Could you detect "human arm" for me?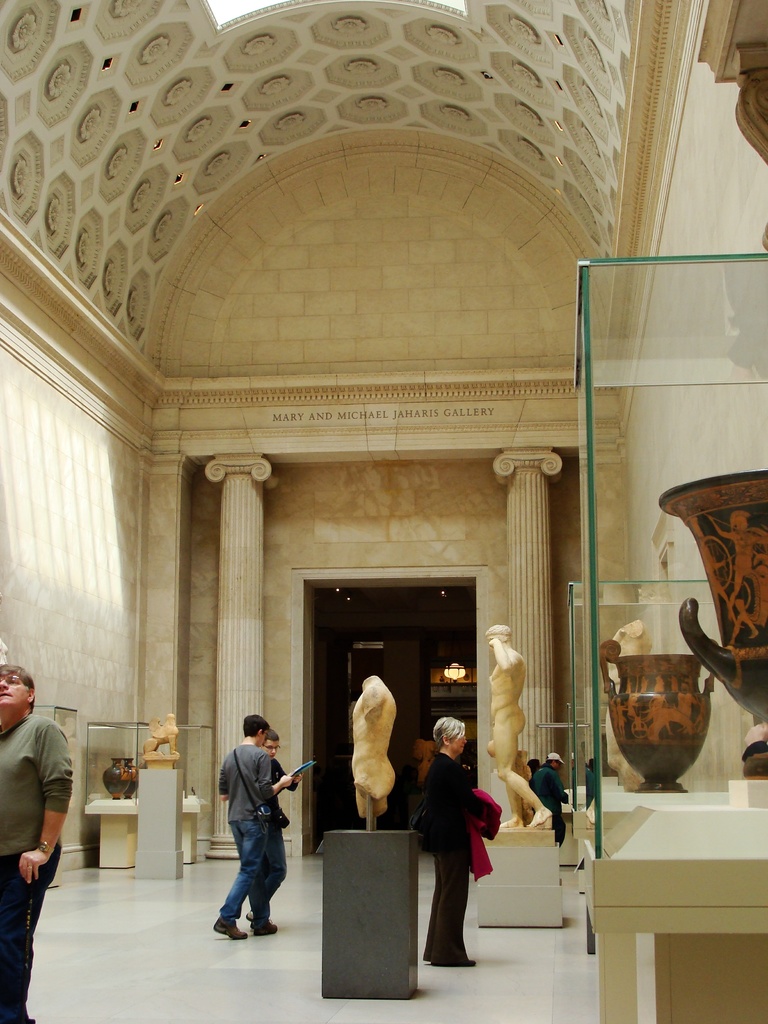
Detection result: (16, 813, 73, 888).
